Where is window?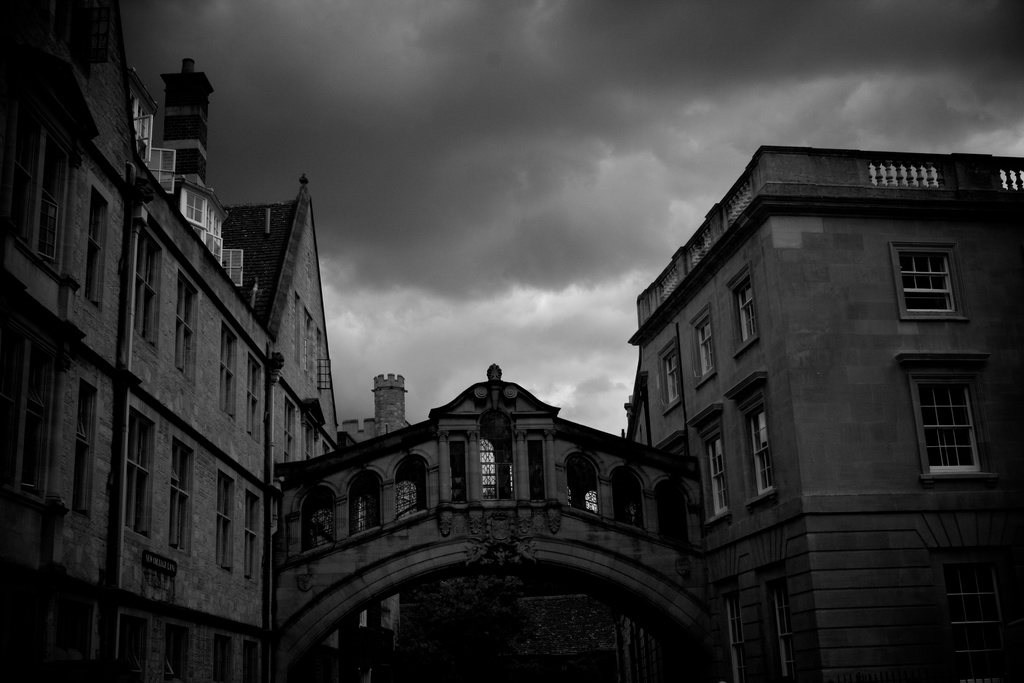
<box>305,418,315,462</box>.
